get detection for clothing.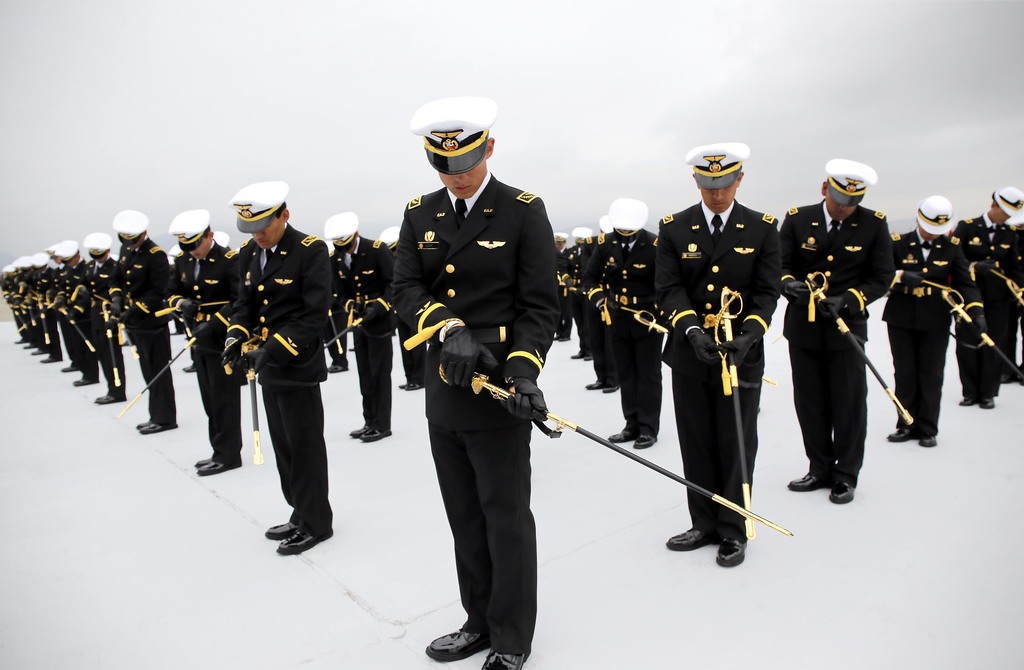
Detection: bbox=[594, 315, 620, 386].
